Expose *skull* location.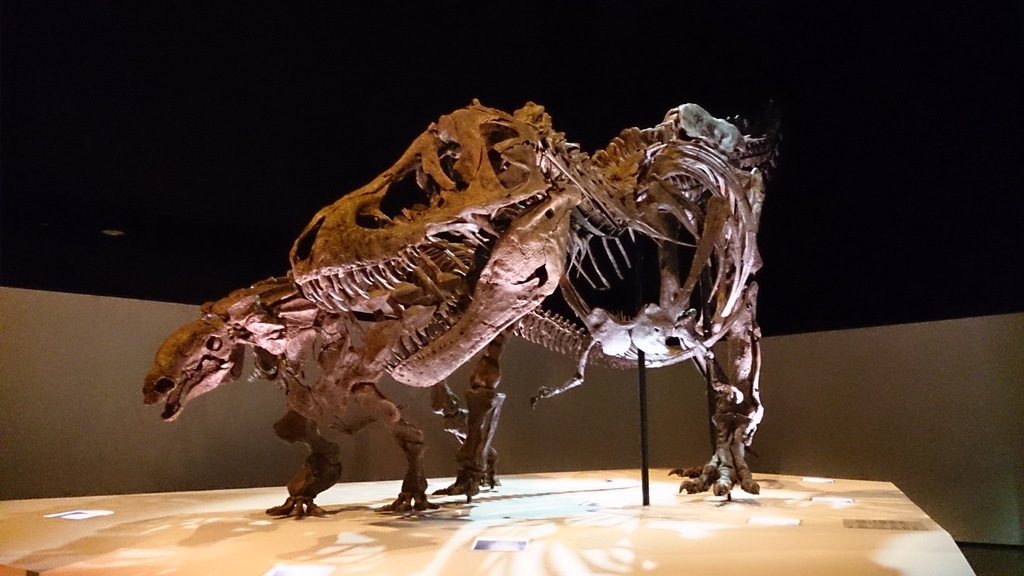
Exposed at box=[291, 98, 584, 386].
